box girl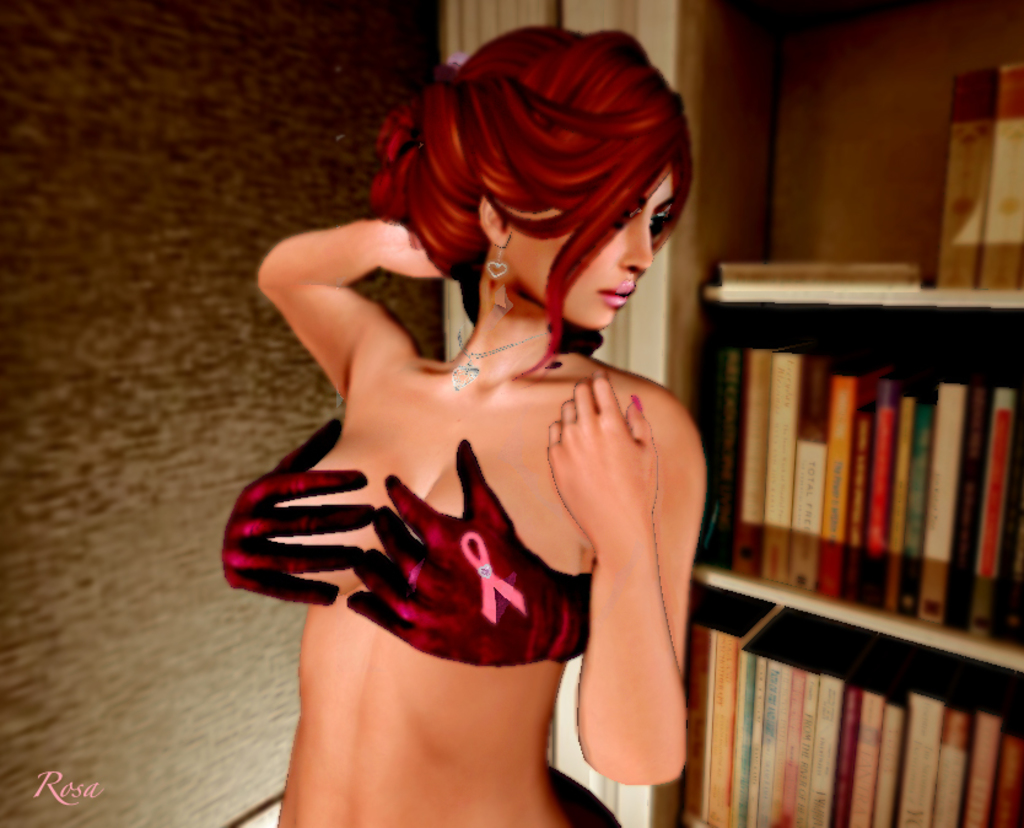
box=[260, 28, 708, 827]
